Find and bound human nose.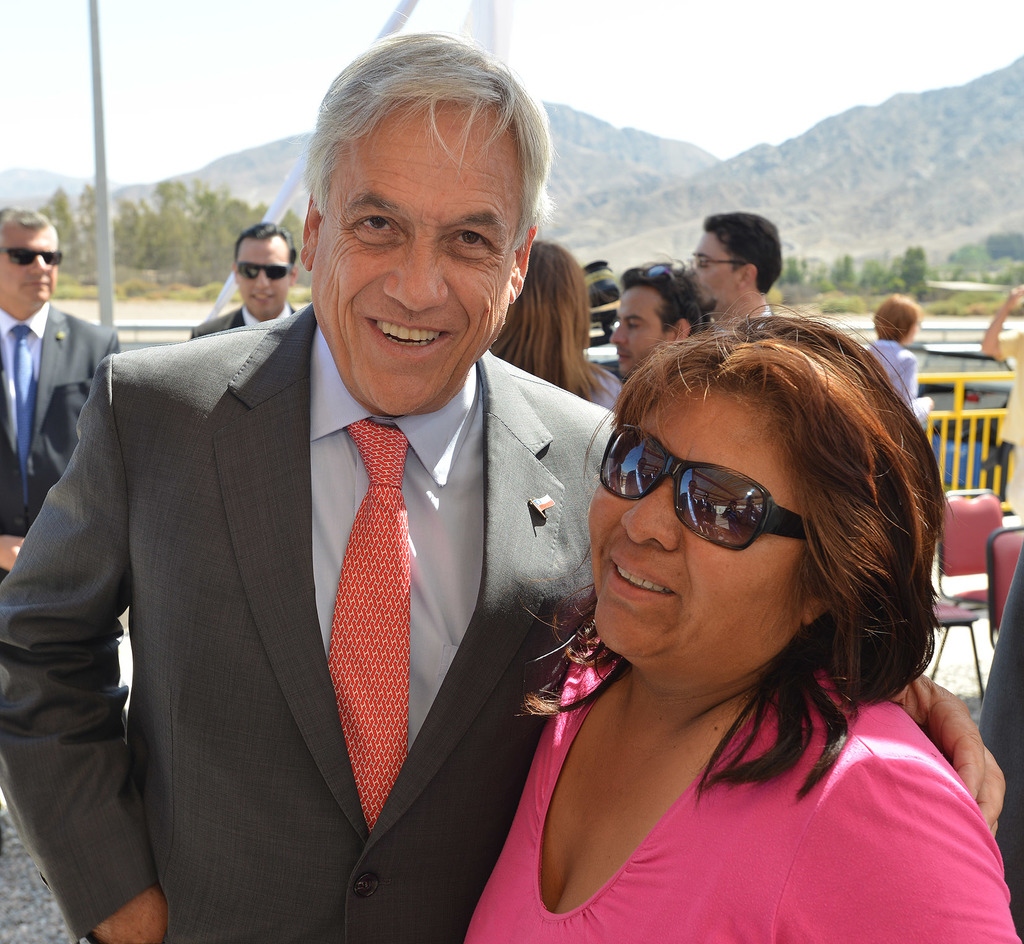
Bound: locate(256, 271, 269, 286).
